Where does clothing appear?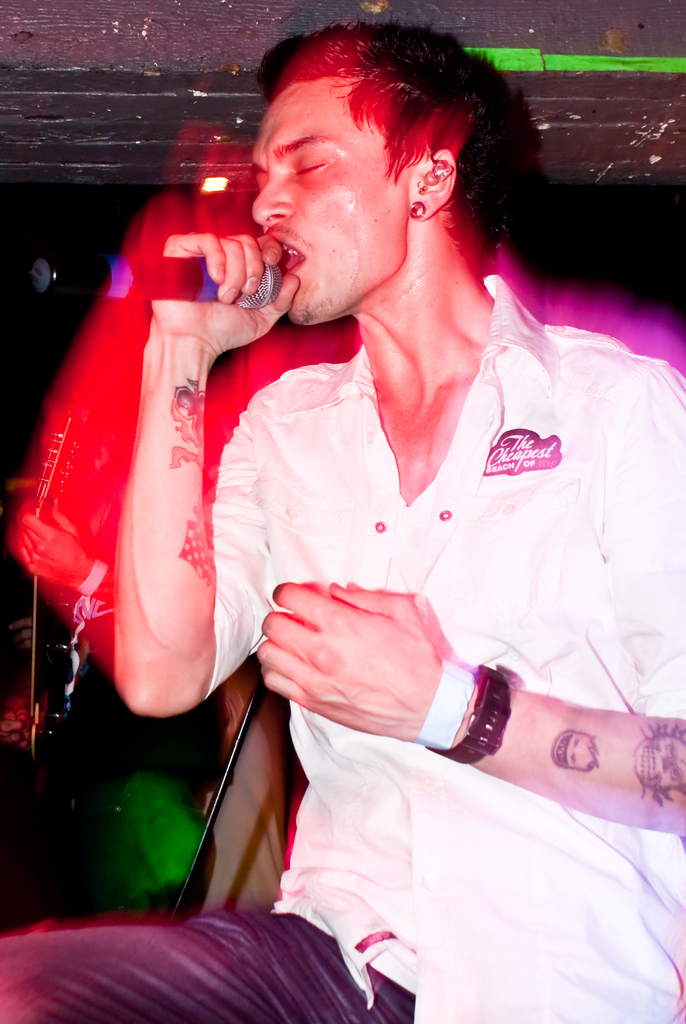
Appears at bbox=[149, 239, 635, 977].
